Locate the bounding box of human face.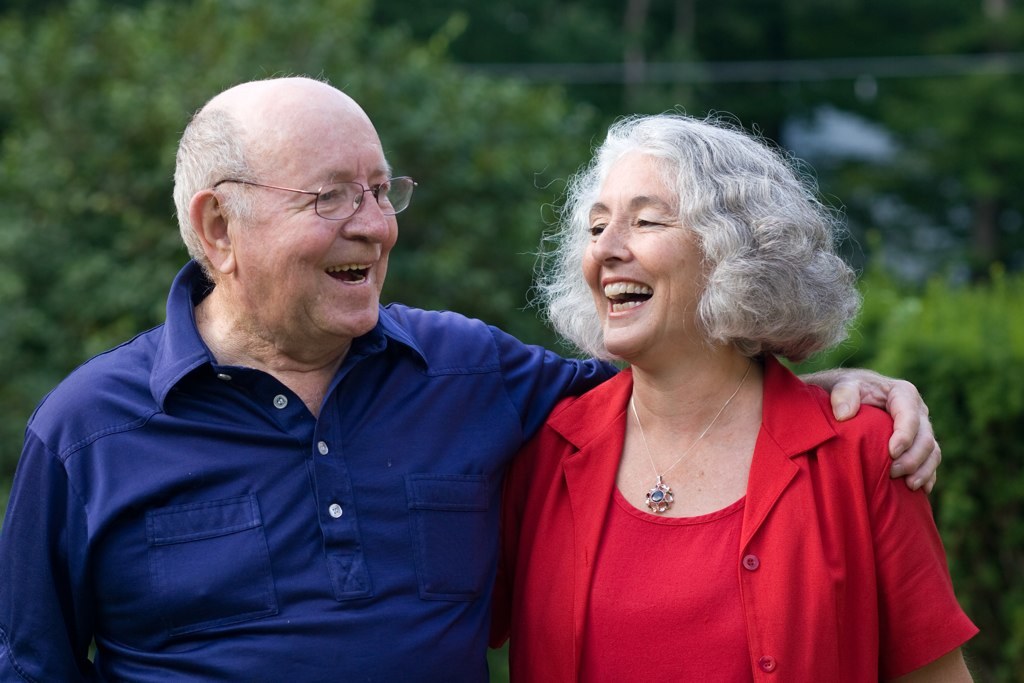
Bounding box: BBox(235, 98, 400, 338).
